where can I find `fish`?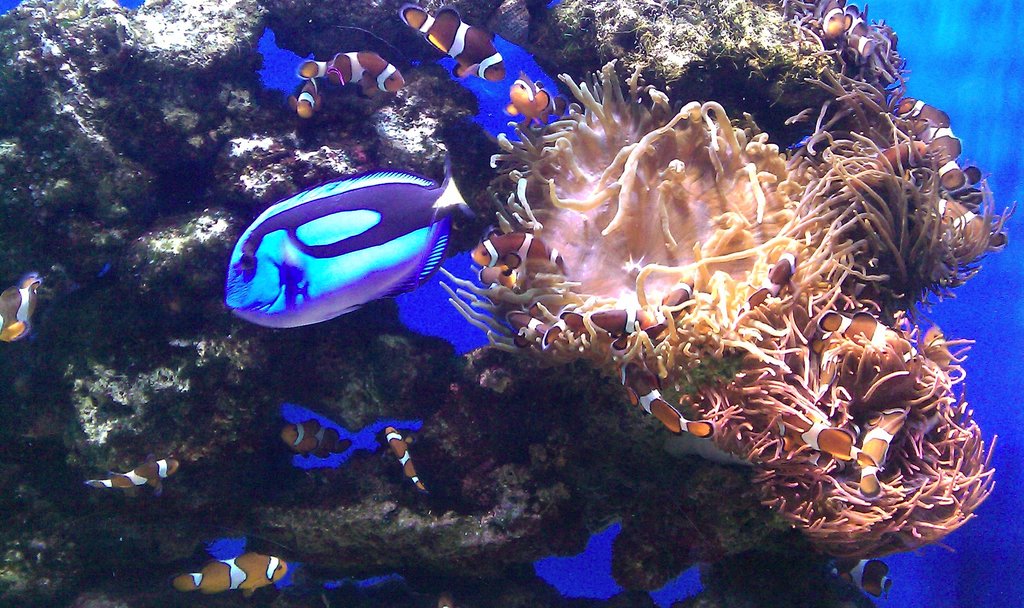
You can find it at bbox=[840, 4, 878, 56].
